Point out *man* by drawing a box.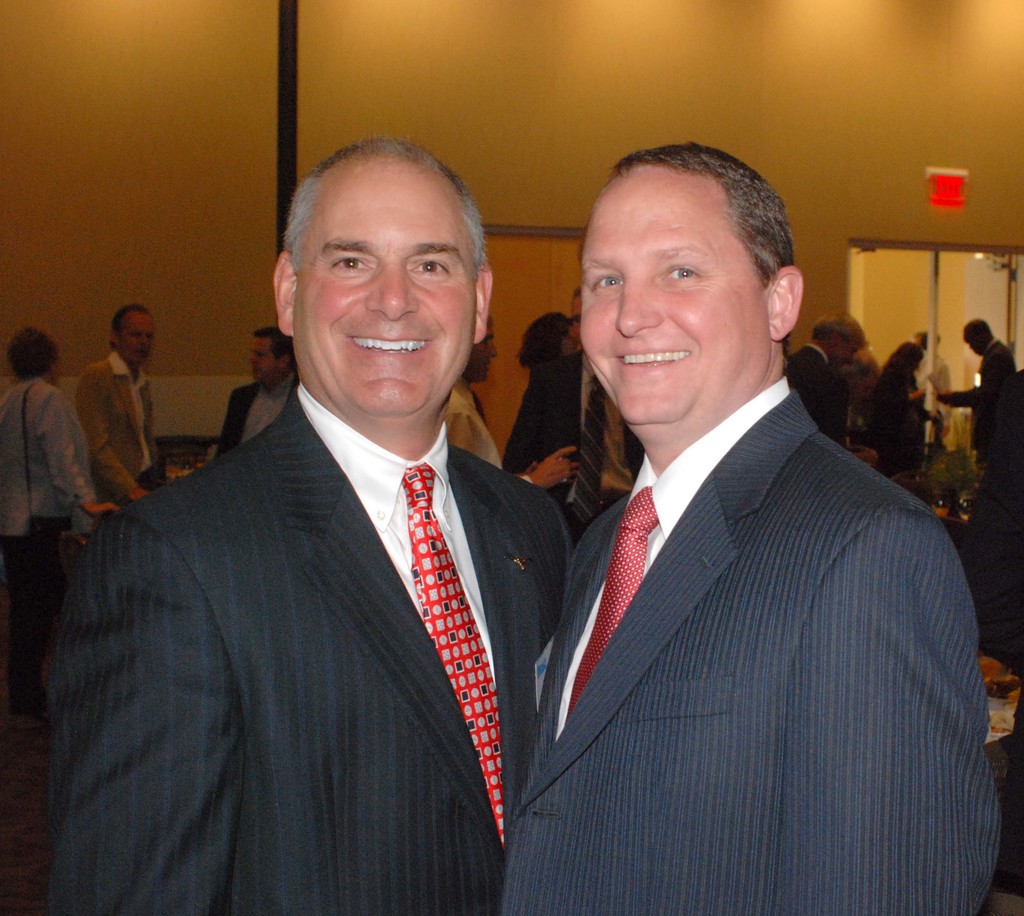
[785, 310, 867, 449].
